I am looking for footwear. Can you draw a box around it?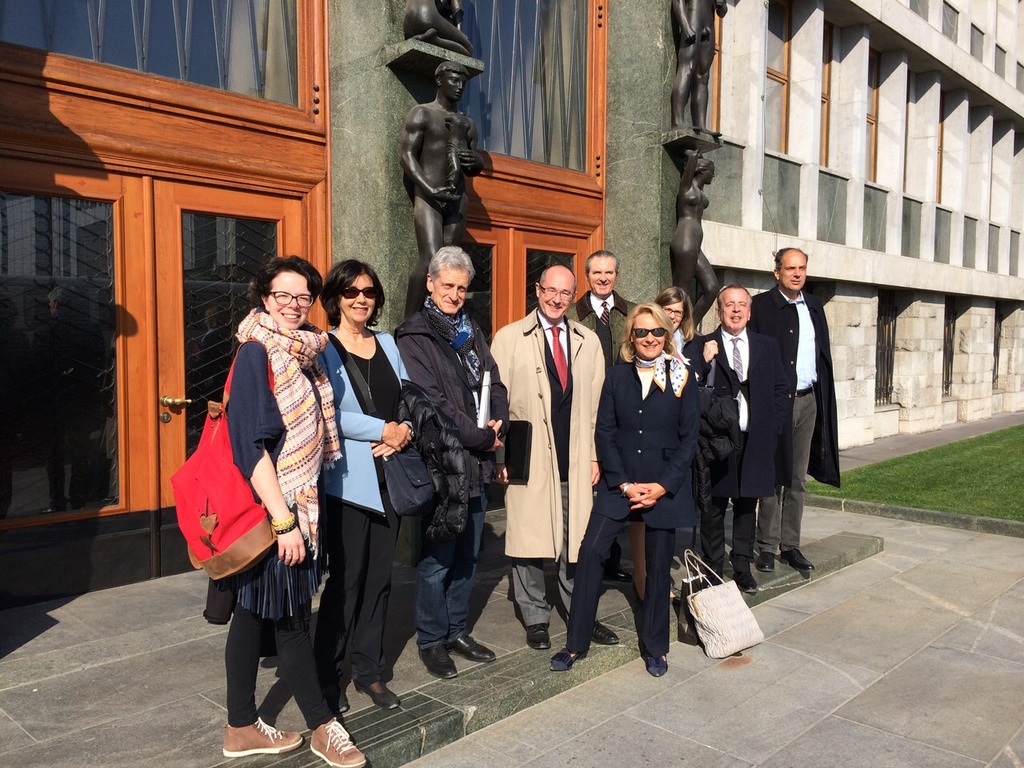
Sure, the bounding box is bbox(643, 650, 667, 681).
